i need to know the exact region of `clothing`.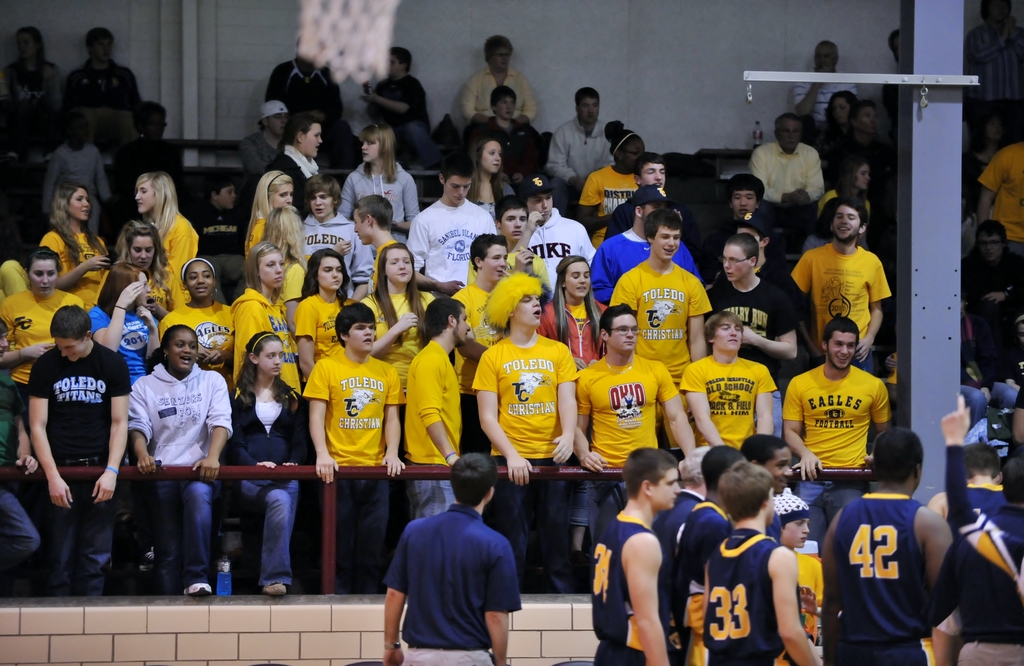
Region: locate(570, 159, 641, 238).
